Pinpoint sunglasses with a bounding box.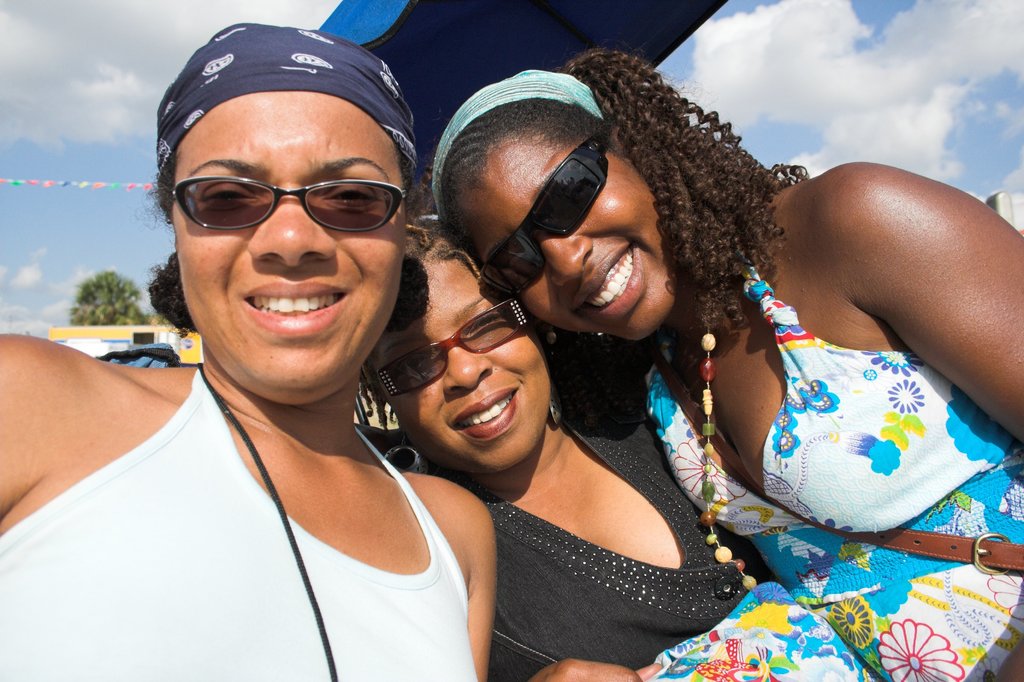
<box>479,128,611,293</box>.
